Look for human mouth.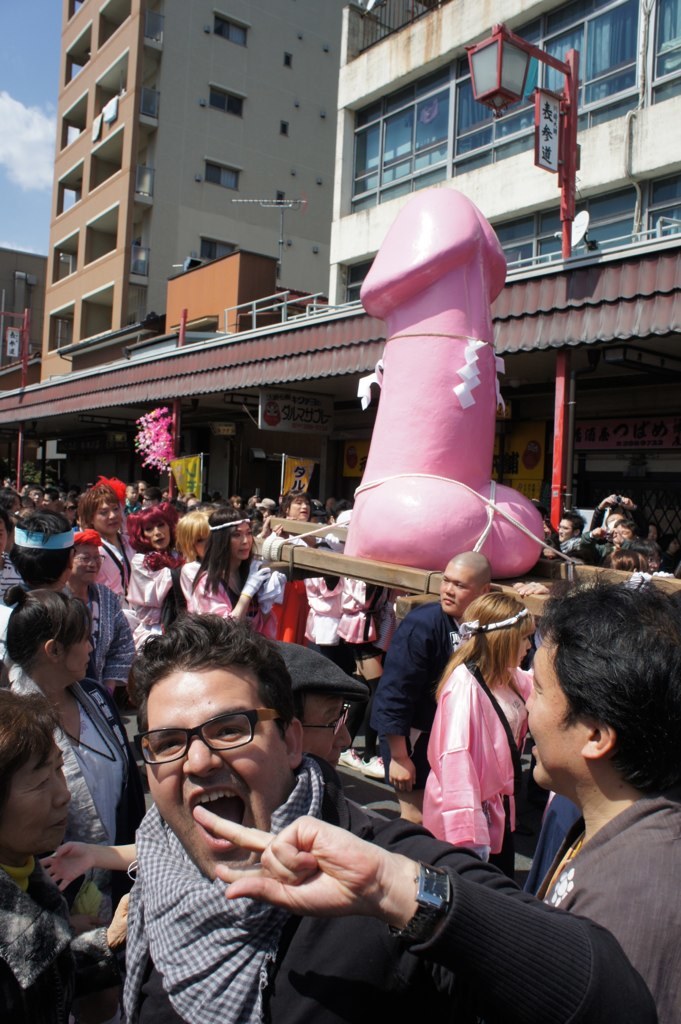
Found: (48, 817, 67, 831).
